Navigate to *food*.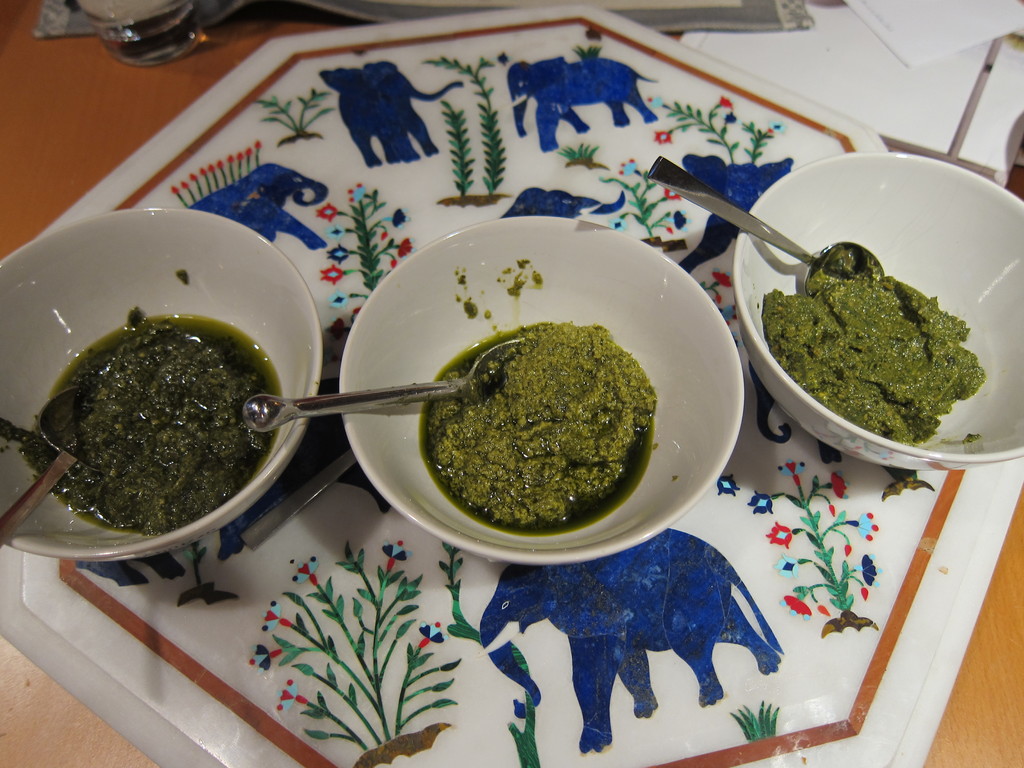
Navigation target: (left=452, top=273, right=479, bottom=319).
